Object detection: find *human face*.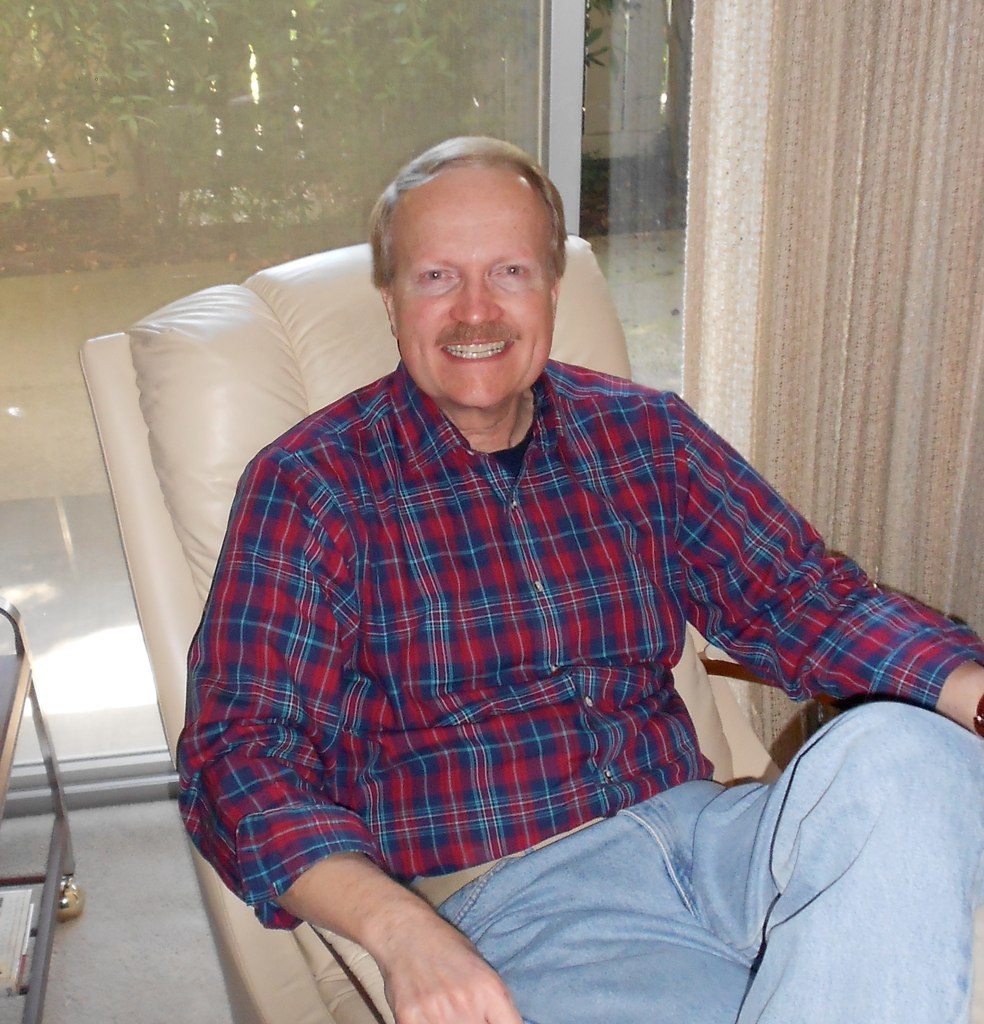
<box>388,171,553,408</box>.
